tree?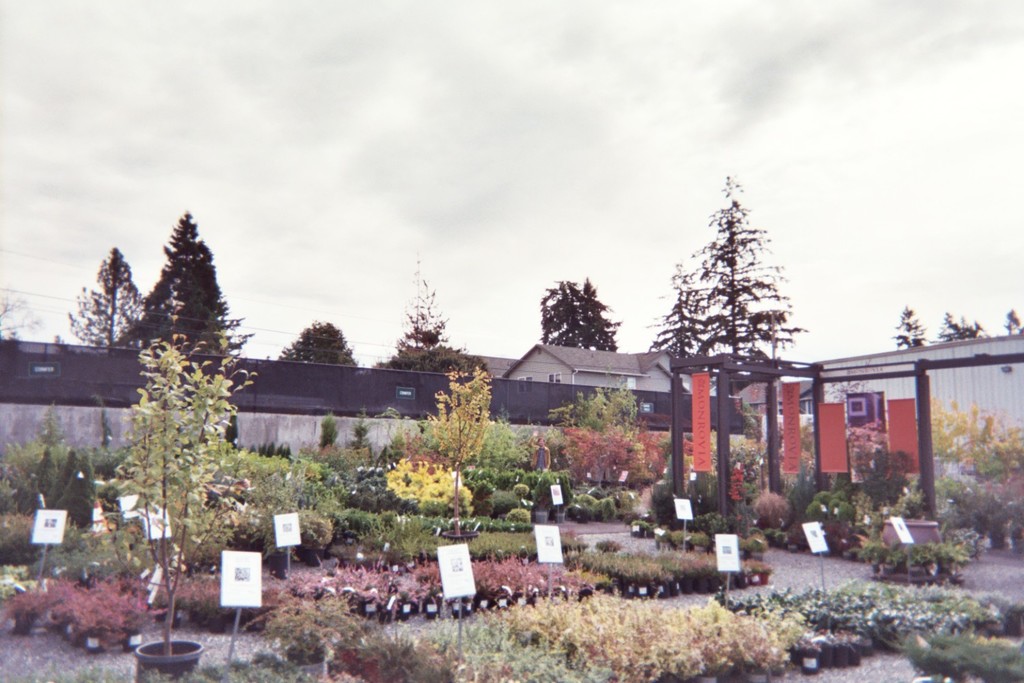
pyautogui.locateOnScreen(657, 173, 791, 408)
